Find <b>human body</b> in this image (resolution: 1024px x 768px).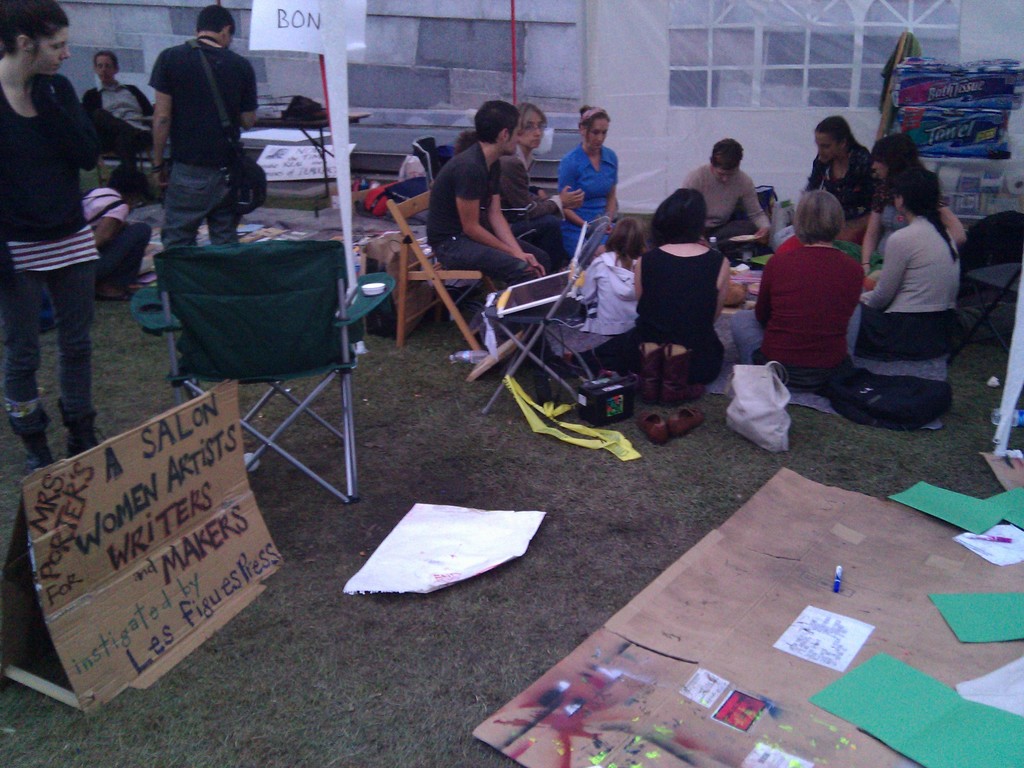
locate(561, 106, 620, 254).
